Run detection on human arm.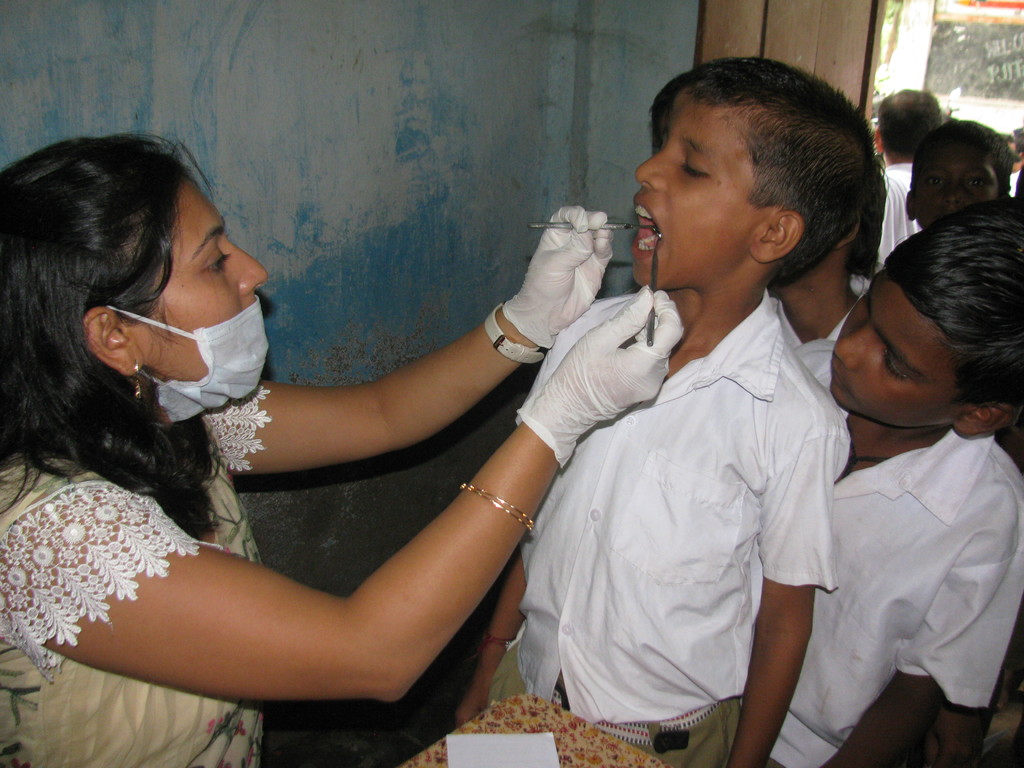
Result: 477, 531, 541, 712.
